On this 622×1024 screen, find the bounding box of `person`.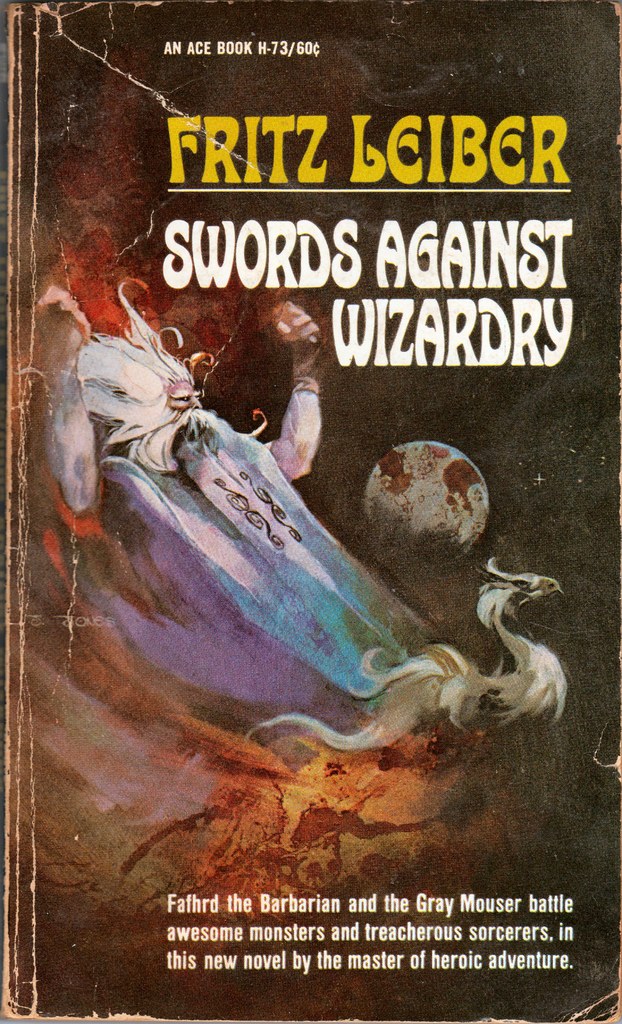
Bounding box: rect(45, 286, 376, 708).
